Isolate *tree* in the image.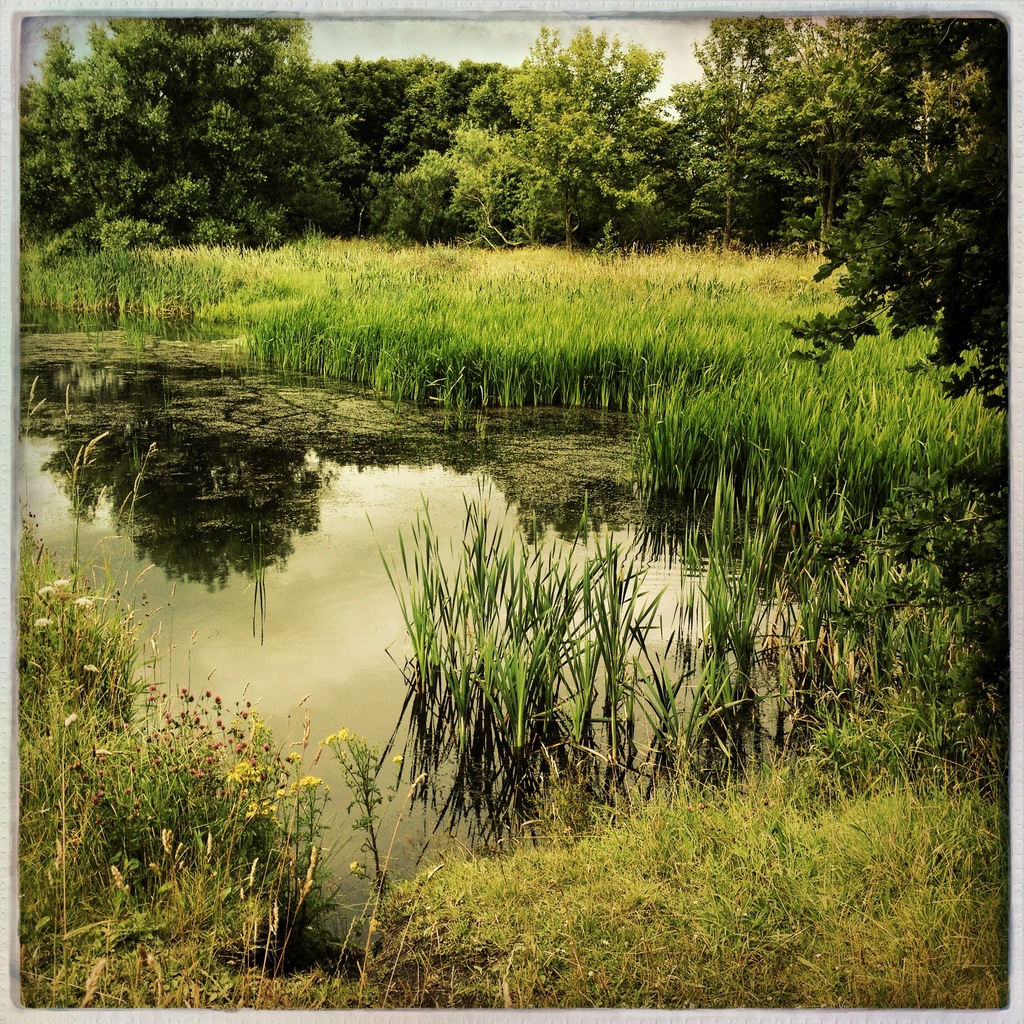
Isolated region: <region>648, 9, 819, 252</region>.
